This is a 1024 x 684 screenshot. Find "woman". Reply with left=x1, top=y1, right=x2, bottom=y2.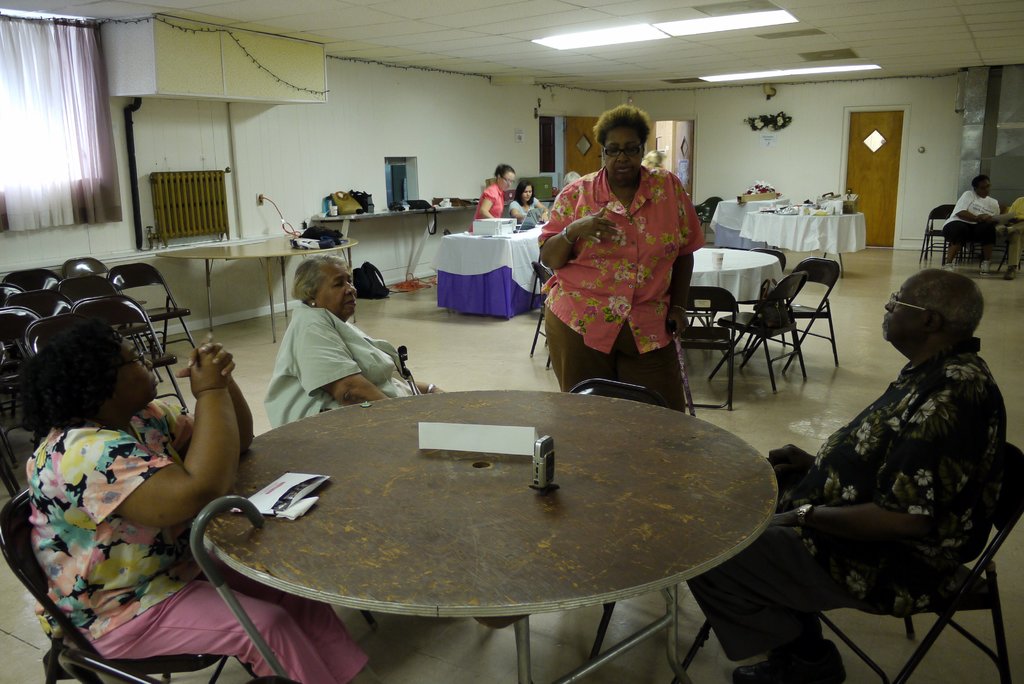
left=943, top=176, right=1005, bottom=276.
